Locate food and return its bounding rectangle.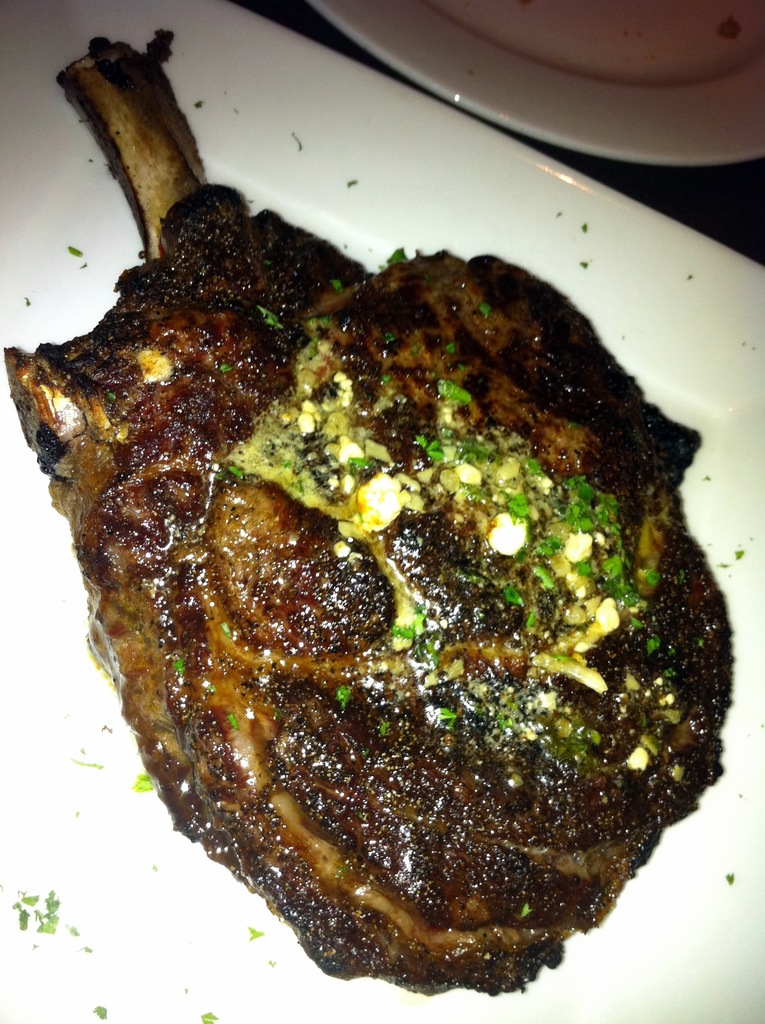
(55,27,192,122).
